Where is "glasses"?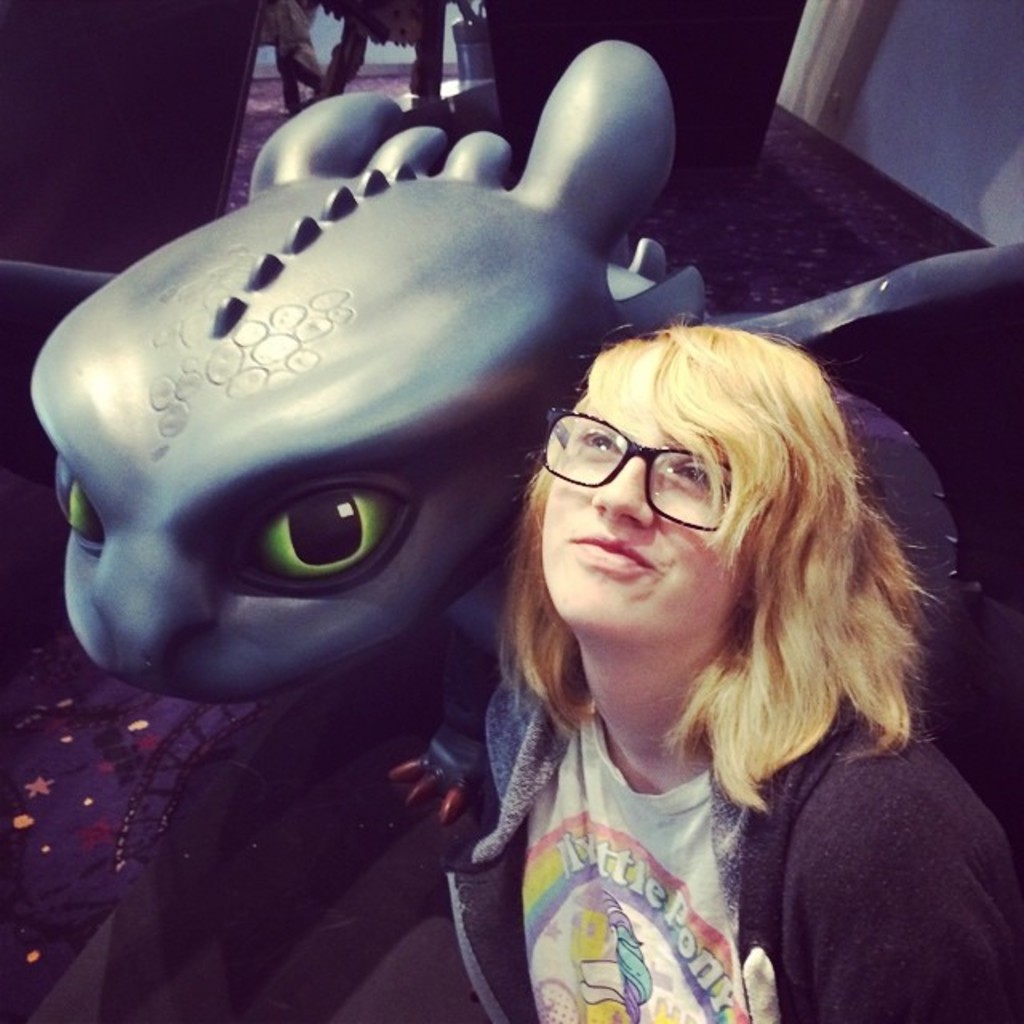
box=[523, 432, 792, 542].
